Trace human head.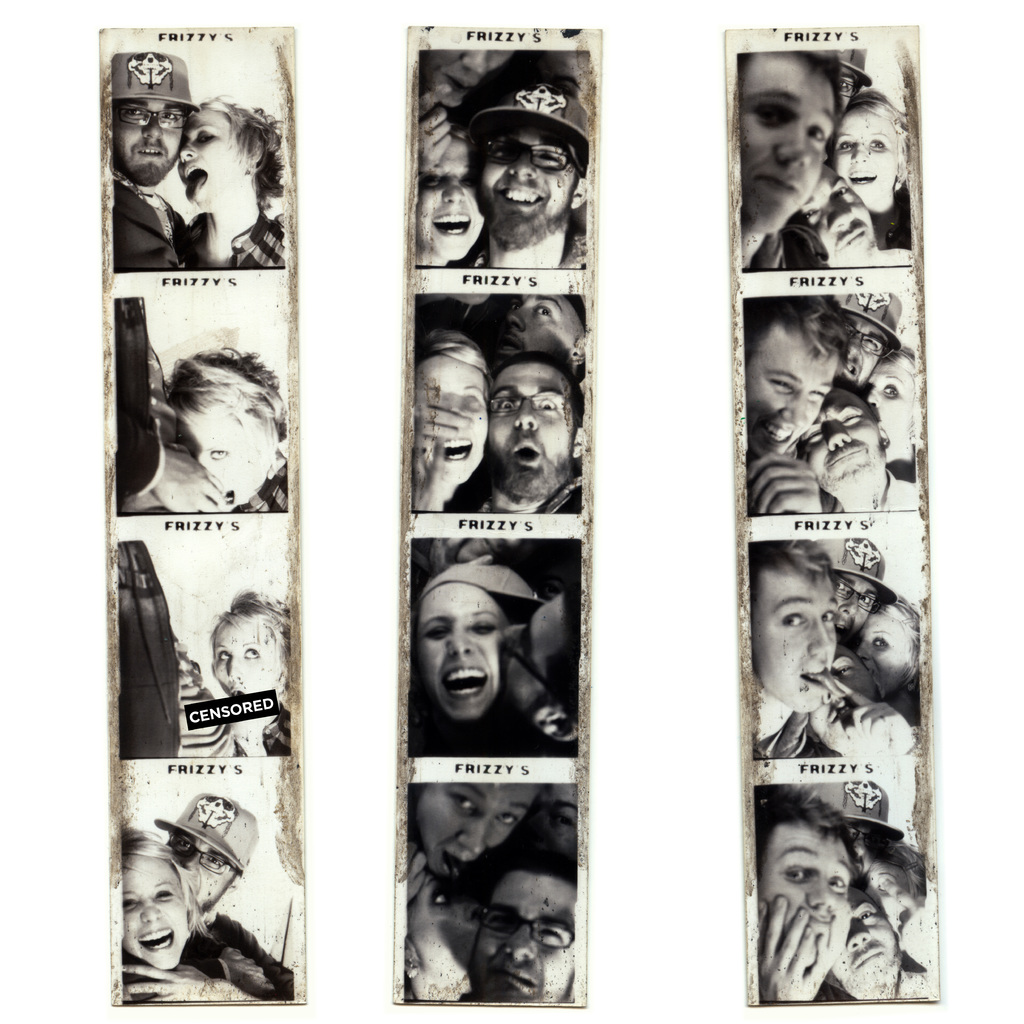
Traced to box(483, 352, 591, 494).
